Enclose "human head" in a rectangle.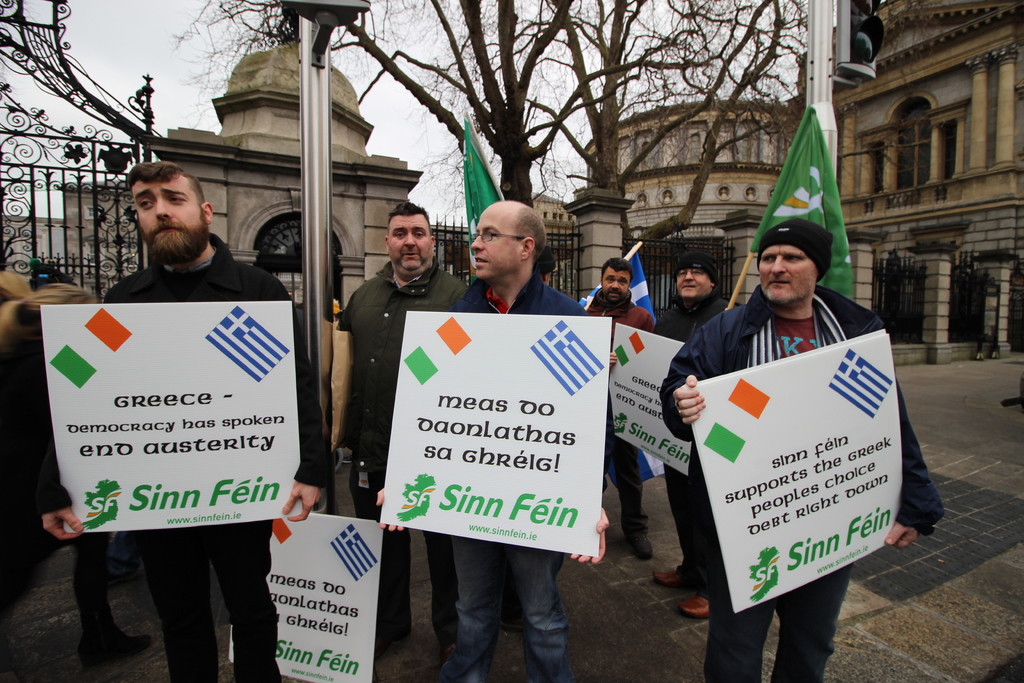
<box>600,256,635,302</box>.
